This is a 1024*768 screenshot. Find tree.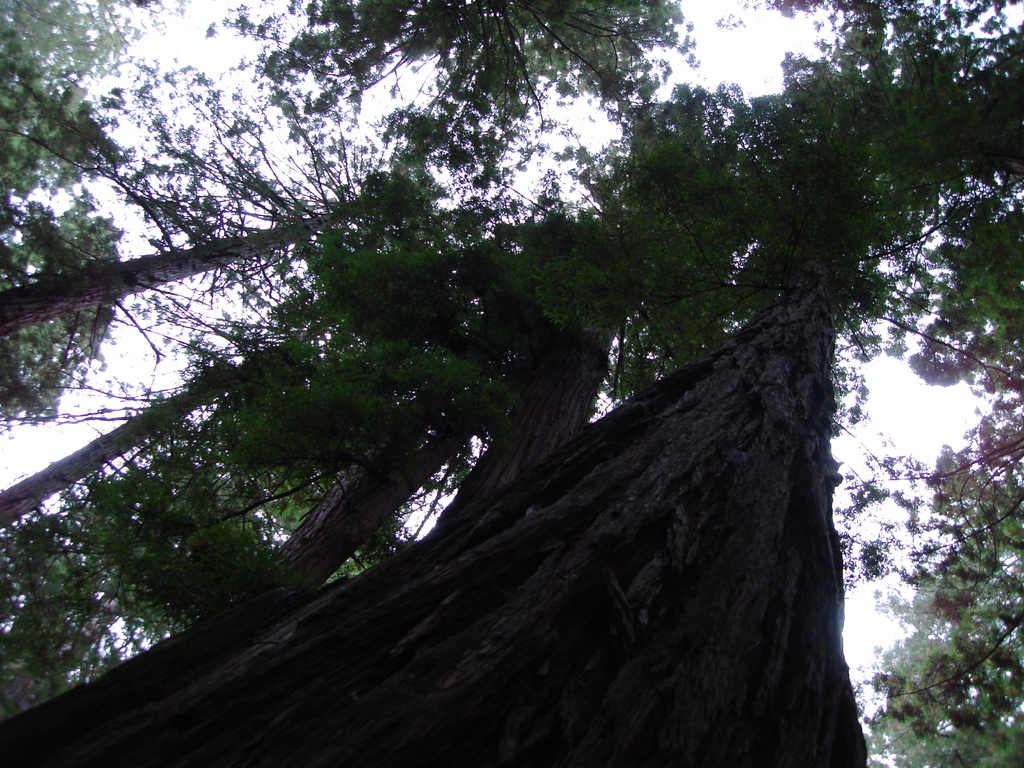
Bounding box: box(0, 127, 452, 333).
